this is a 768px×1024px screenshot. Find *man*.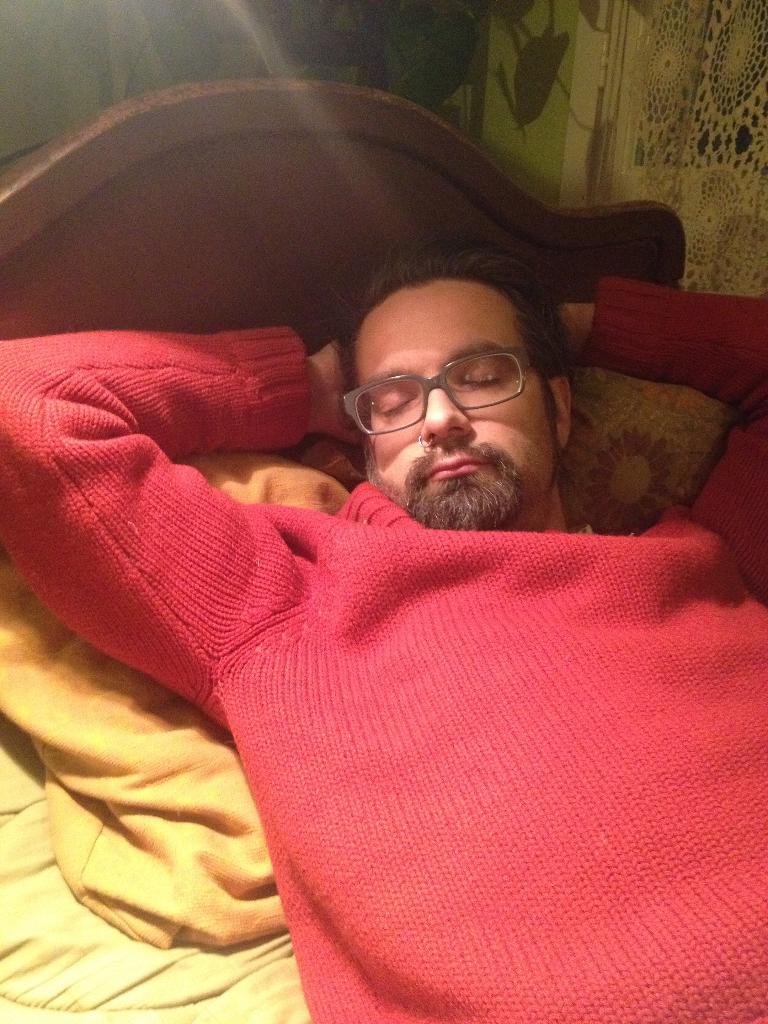
Bounding box: (0, 87, 767, 1023).
